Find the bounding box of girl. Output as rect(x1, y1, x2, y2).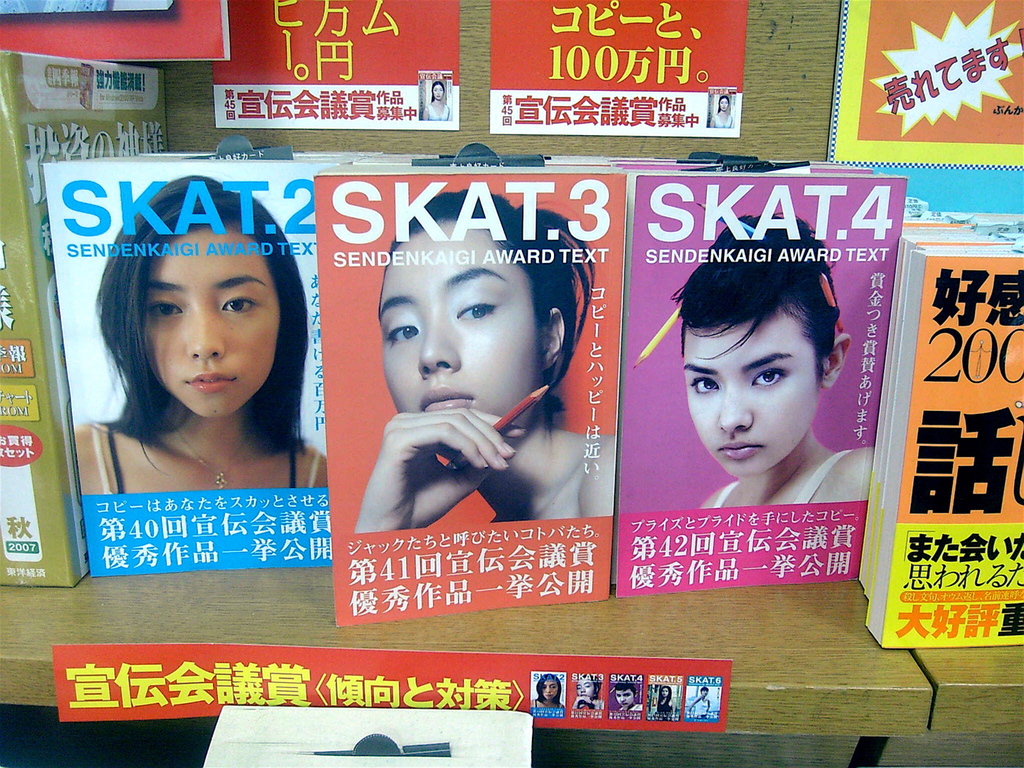
rect(72, 171, 329, 487).
